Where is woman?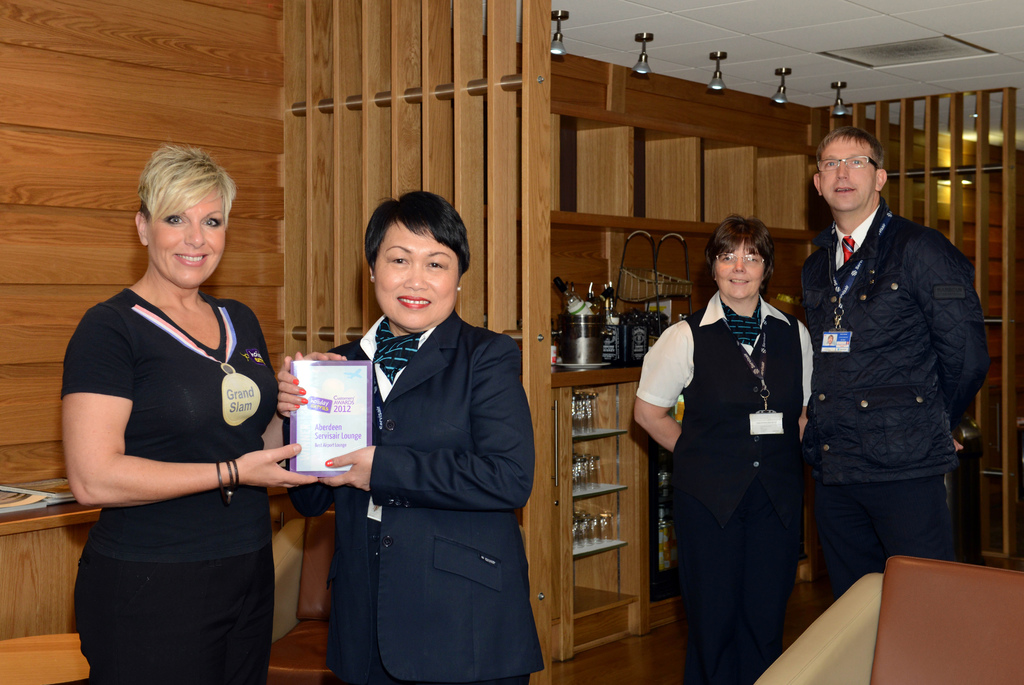
{"x1": 68, "y1": 146, "x2": 344, "y2": 684}.
